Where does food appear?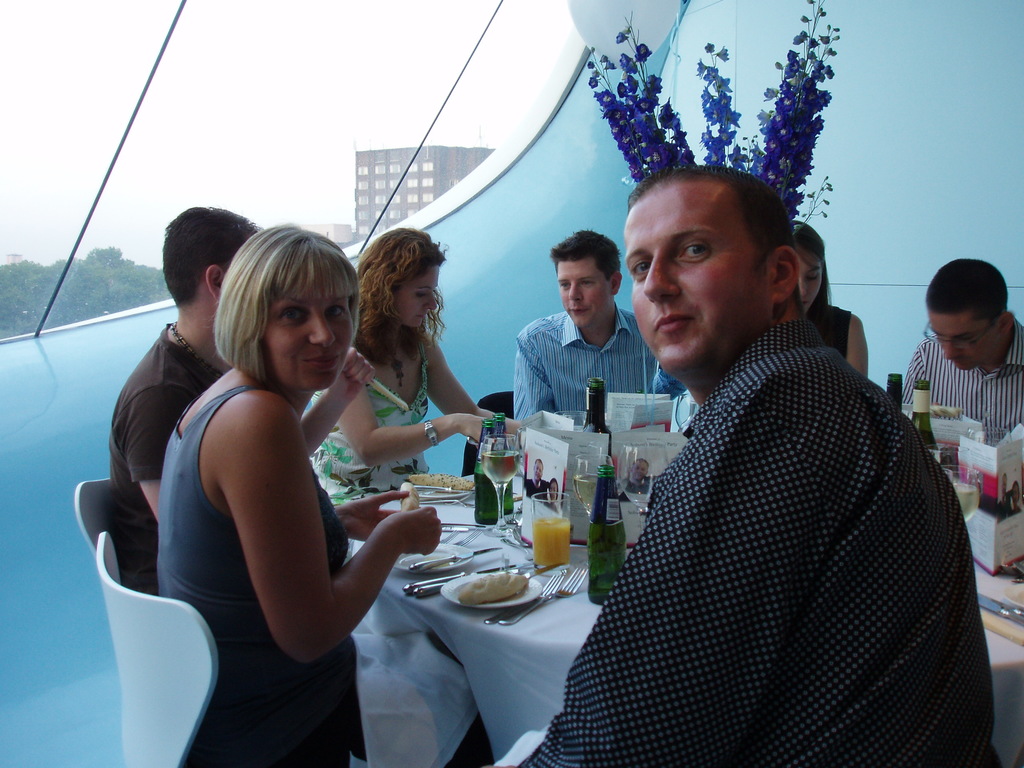
Appears at pyautogui.locateOnScreen(397, 483, 420, 513).
